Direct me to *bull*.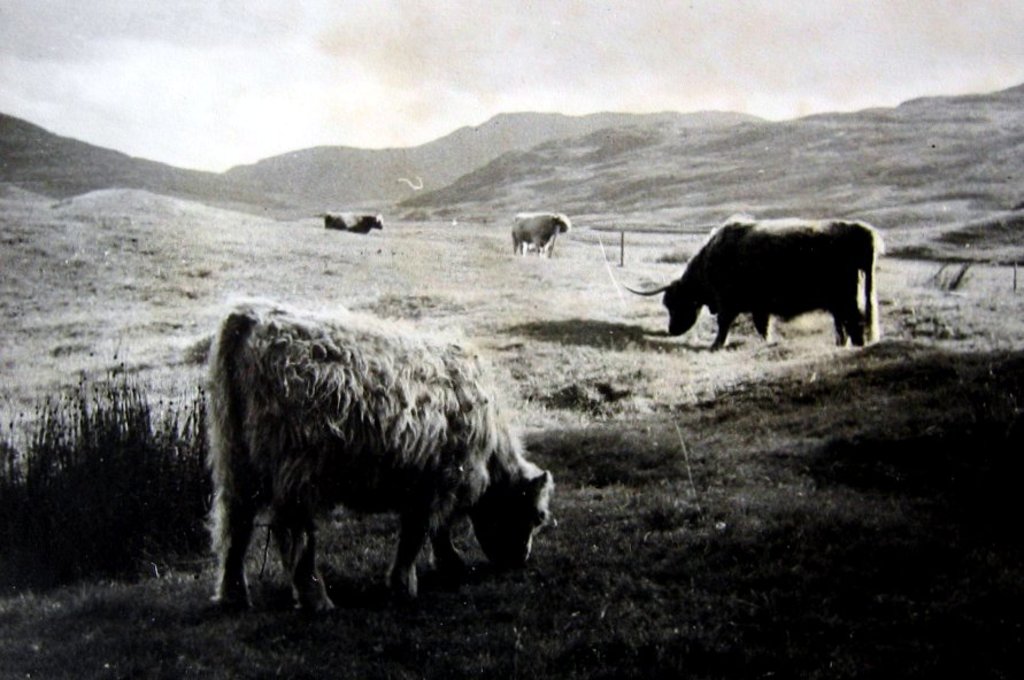
Direction: l=193, t=298, r=565, b=612.
